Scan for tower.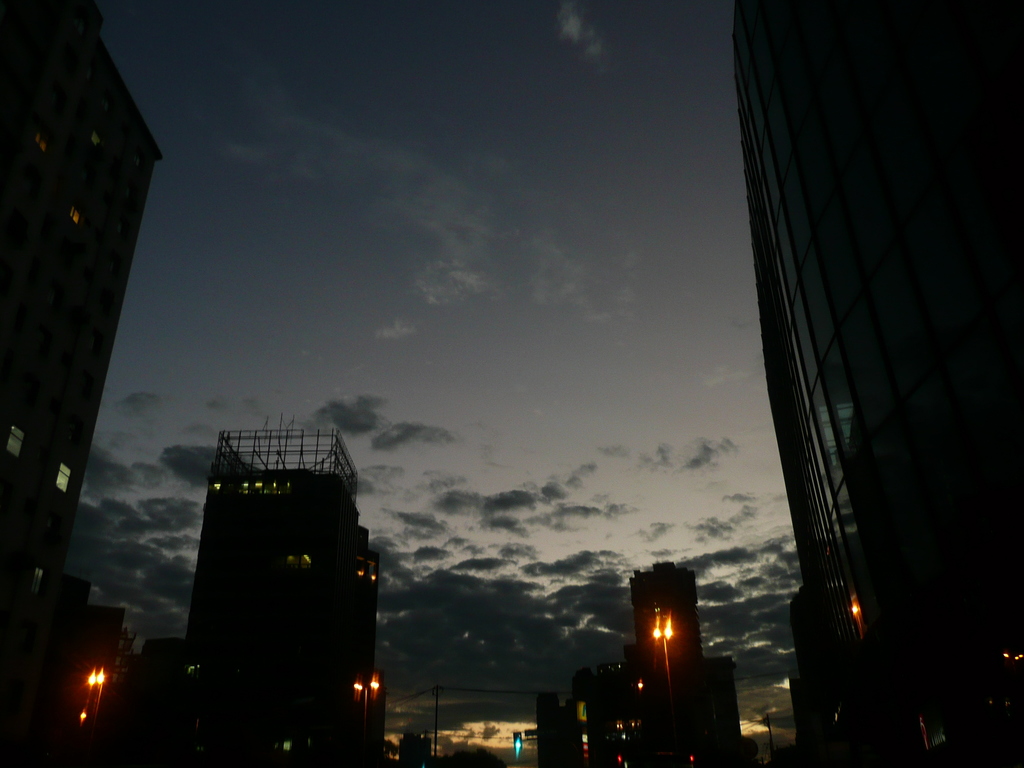
Scan result: (left=168, top=389, right=406, bottom=767).
